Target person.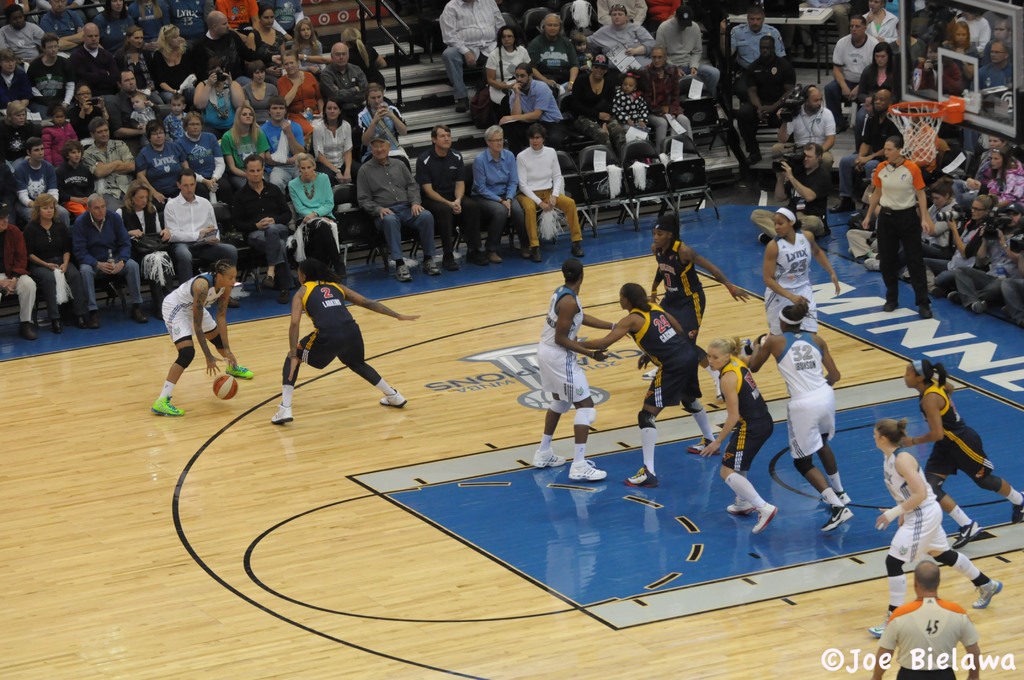
Target region: x1=866, y1=417, x2=1004, y2=635.
